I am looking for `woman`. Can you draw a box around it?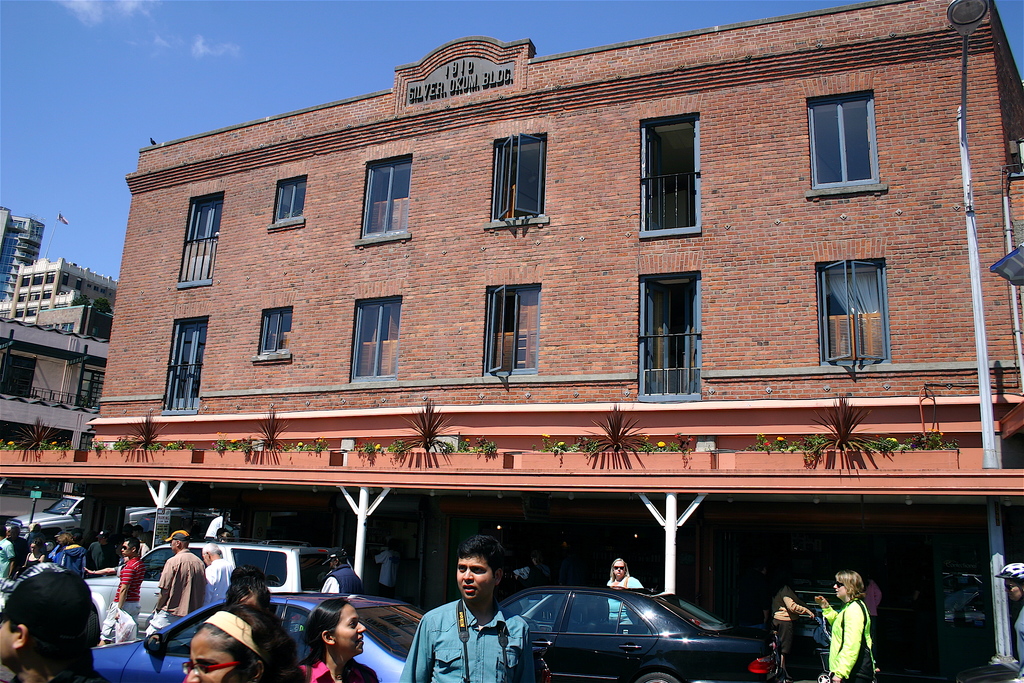
Sure, the bounding box is locate(291, 595, 381, 682).
